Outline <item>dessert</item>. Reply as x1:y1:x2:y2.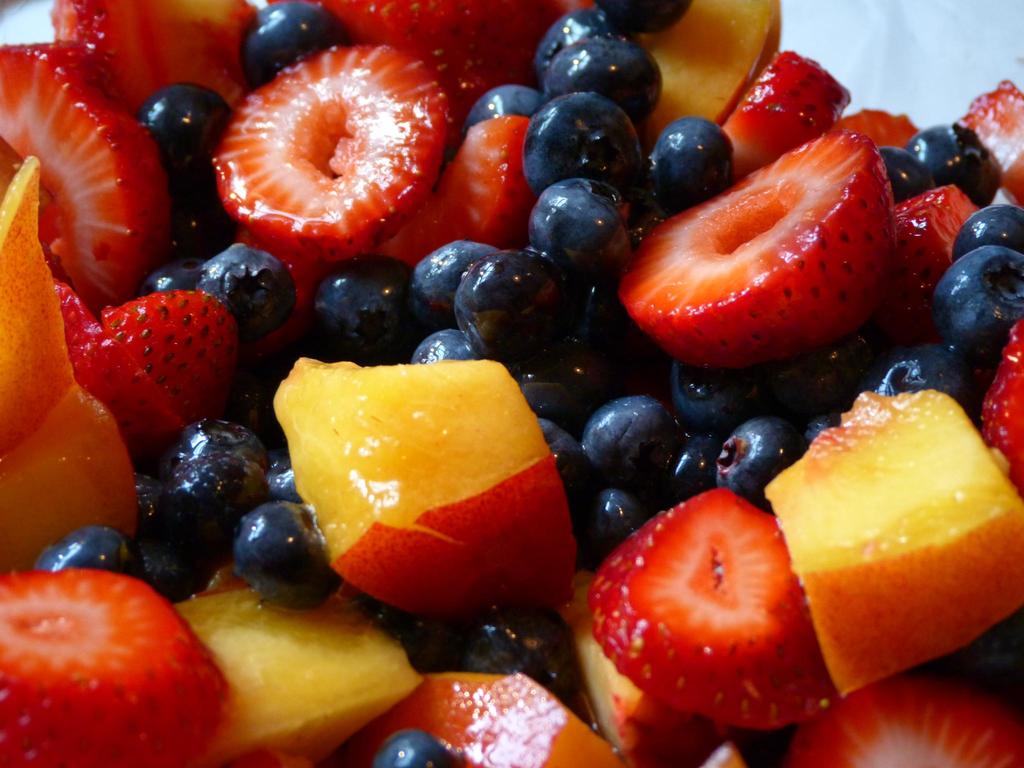
270:354:586:627.
